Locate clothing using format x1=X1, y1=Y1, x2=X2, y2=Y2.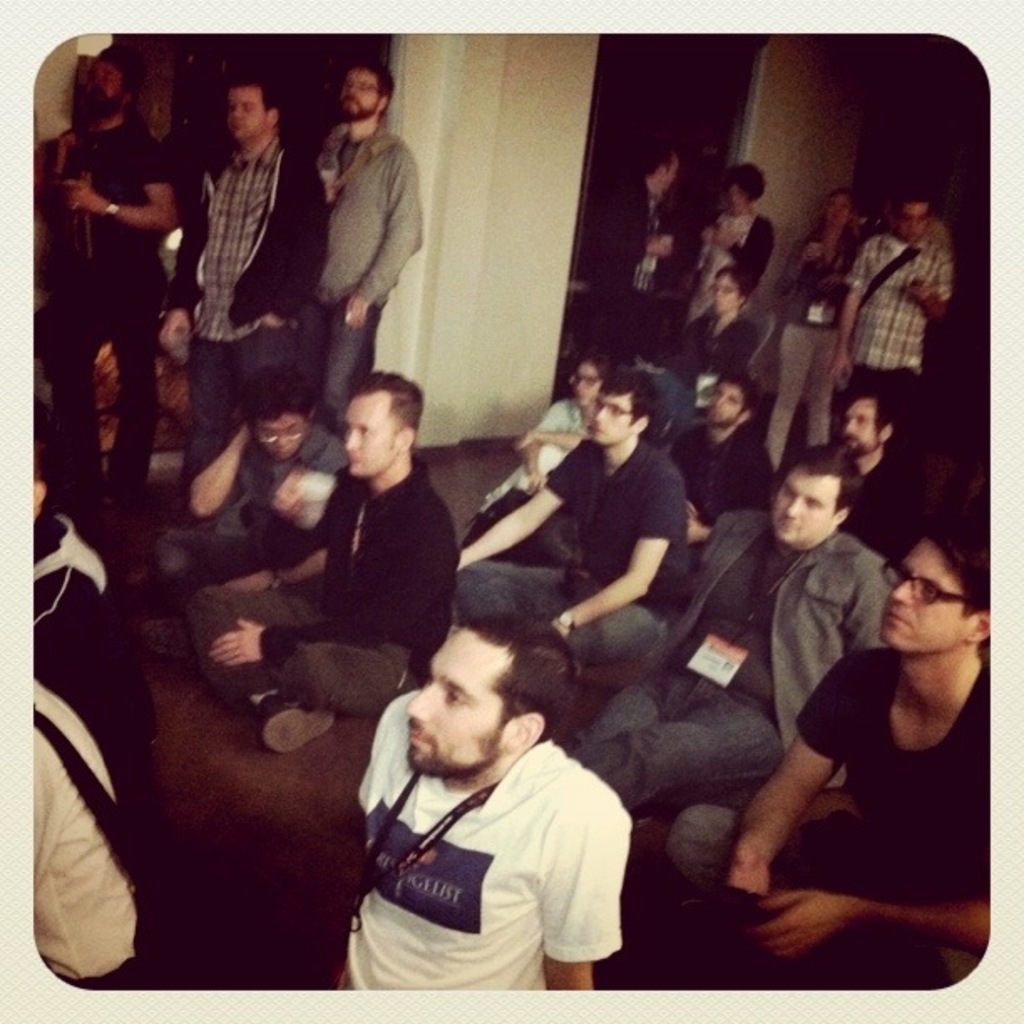
x1=694, y1=423, x2=770, y2=505.
